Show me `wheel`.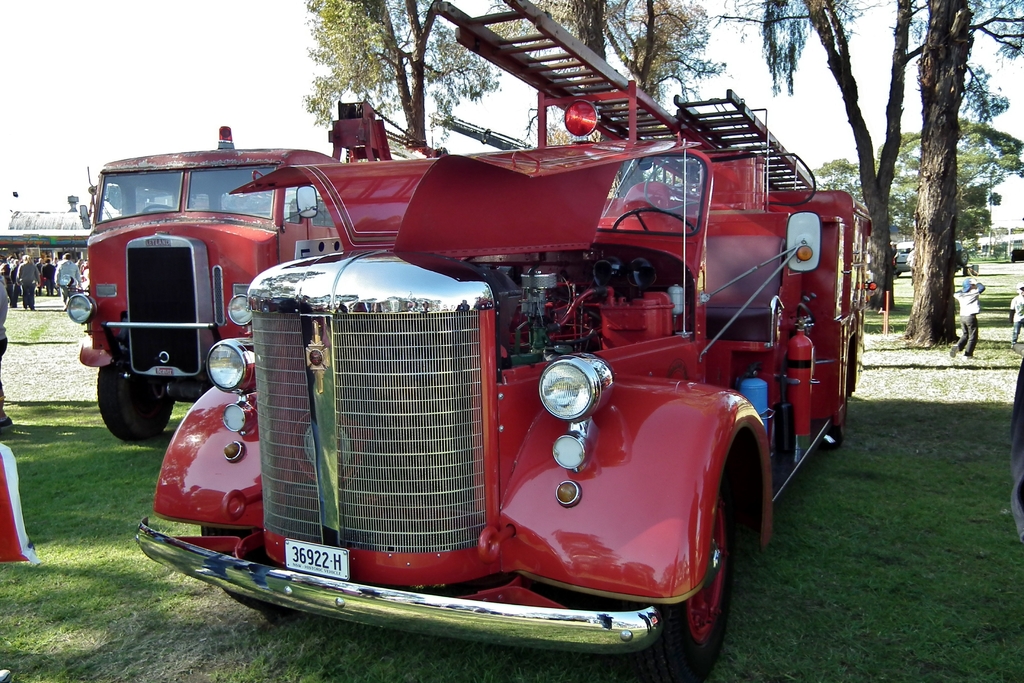
`wheel` is here: <bbox>93, 361, 178, 434</bbox>.
